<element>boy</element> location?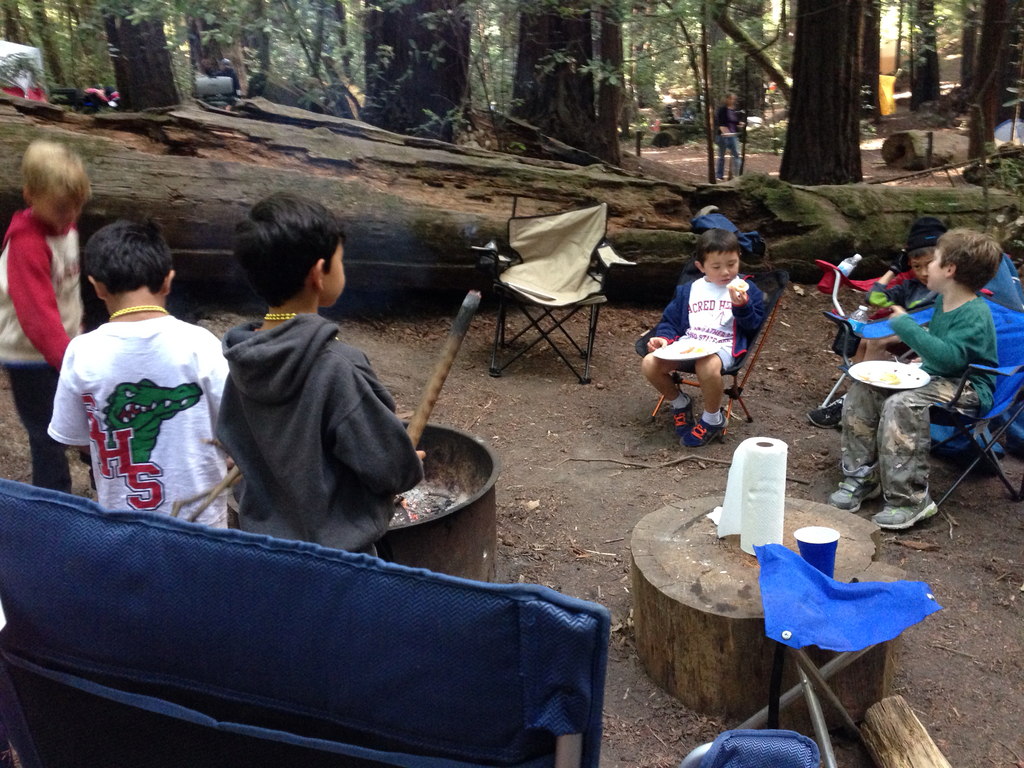
45 216 236 532
